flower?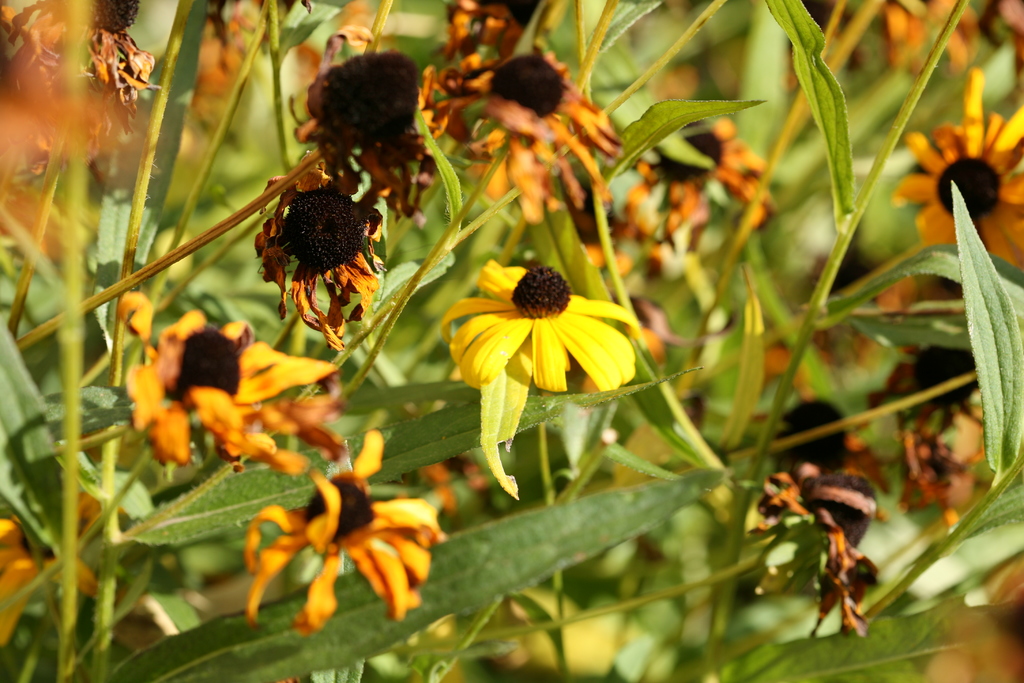
detection(0, 0, 136, 147)
